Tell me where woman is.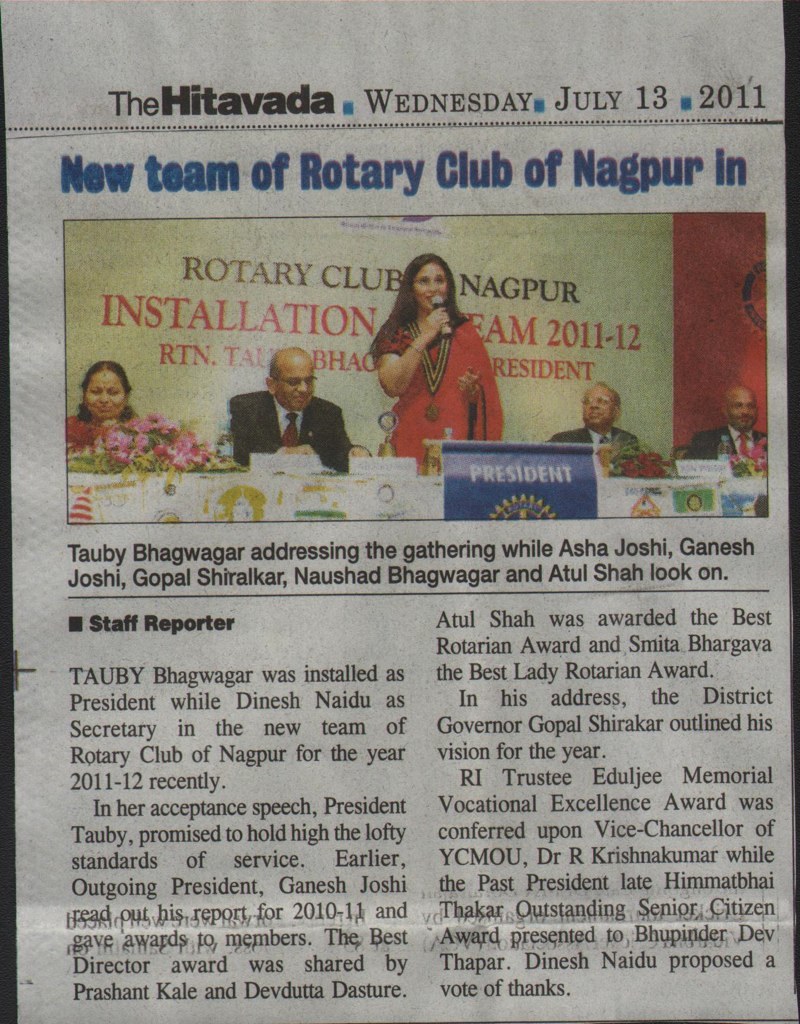
woman is at {"x1": 66, "y1": 362, "x2": 144, "y2": 462}.
